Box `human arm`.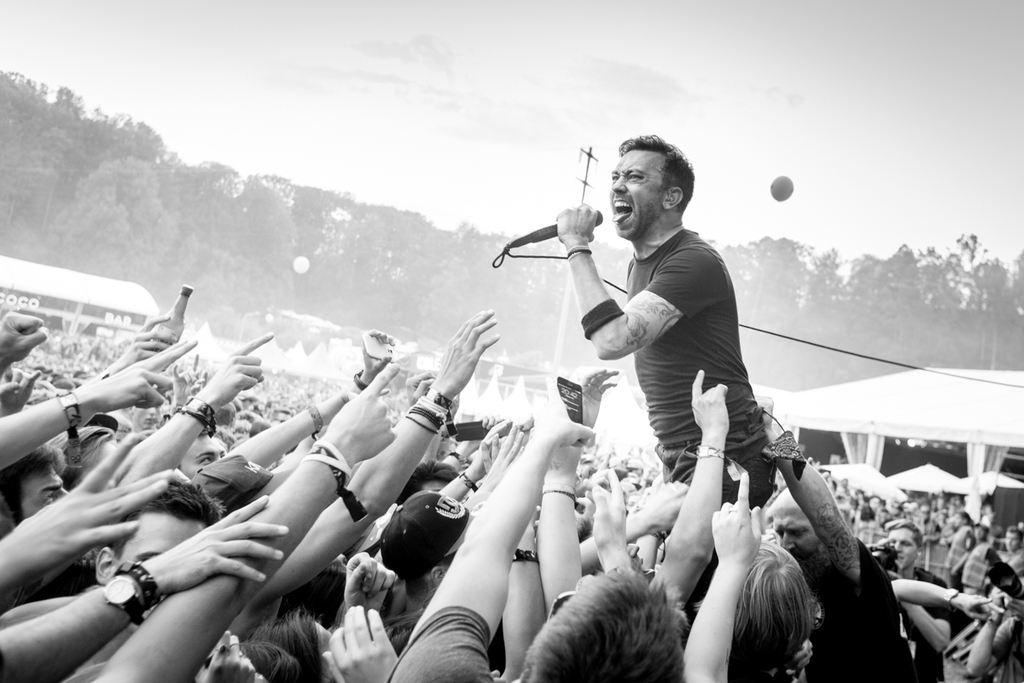
bbox(439, 413, 490, 474).
